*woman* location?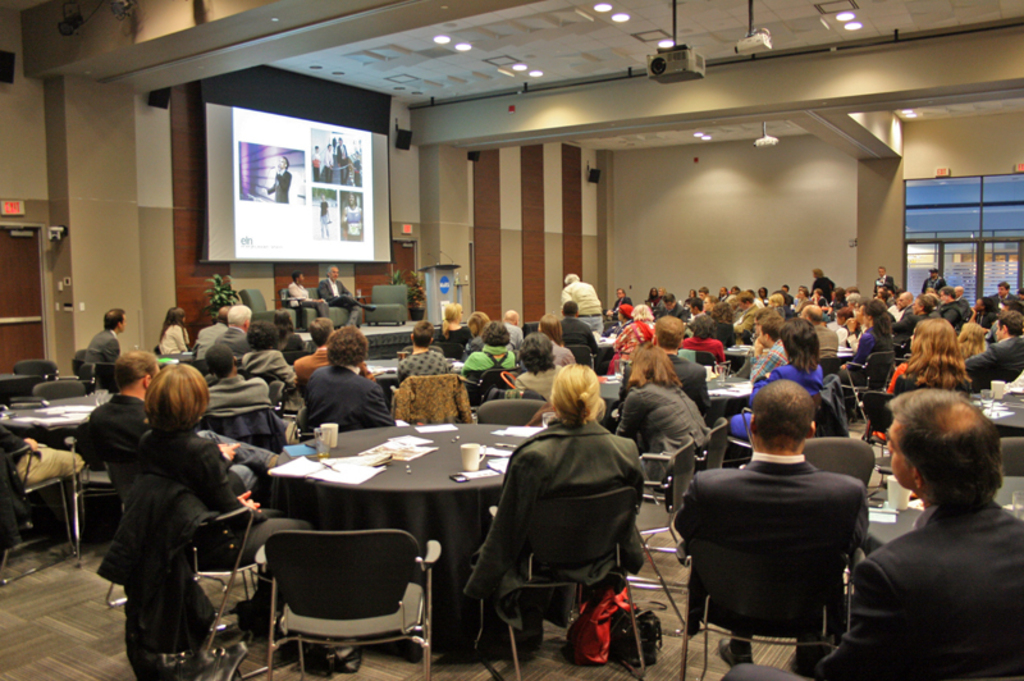
<box>676,316,723,367</box>
